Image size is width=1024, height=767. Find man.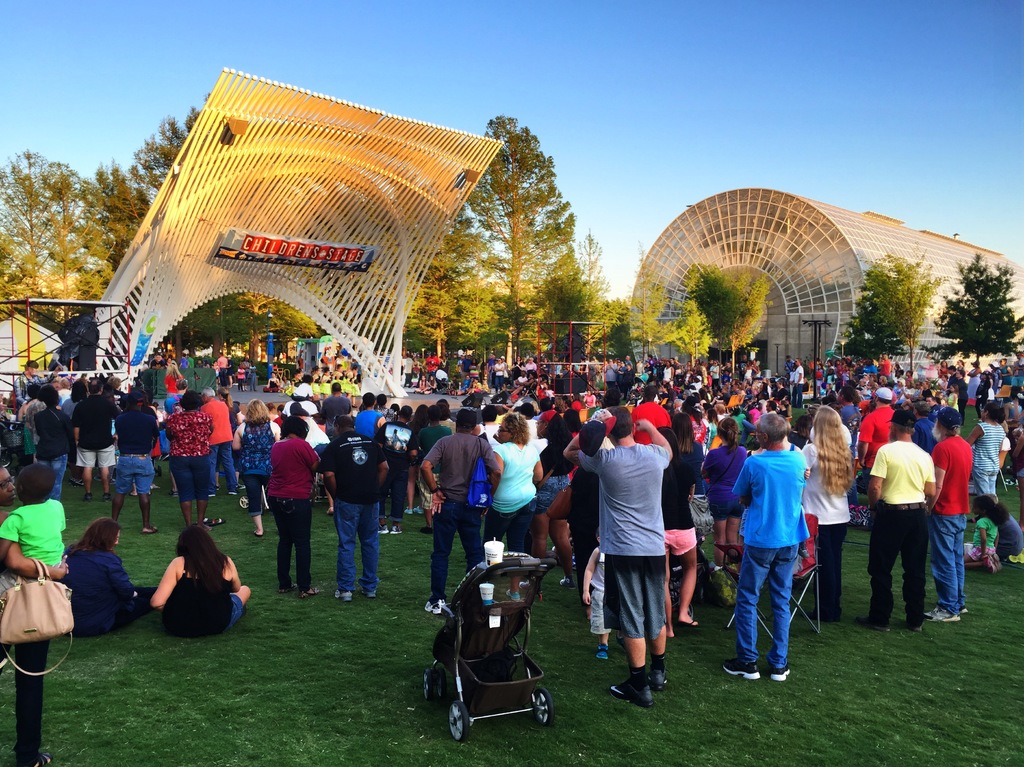
Rect(15, 357, 58, 405).
